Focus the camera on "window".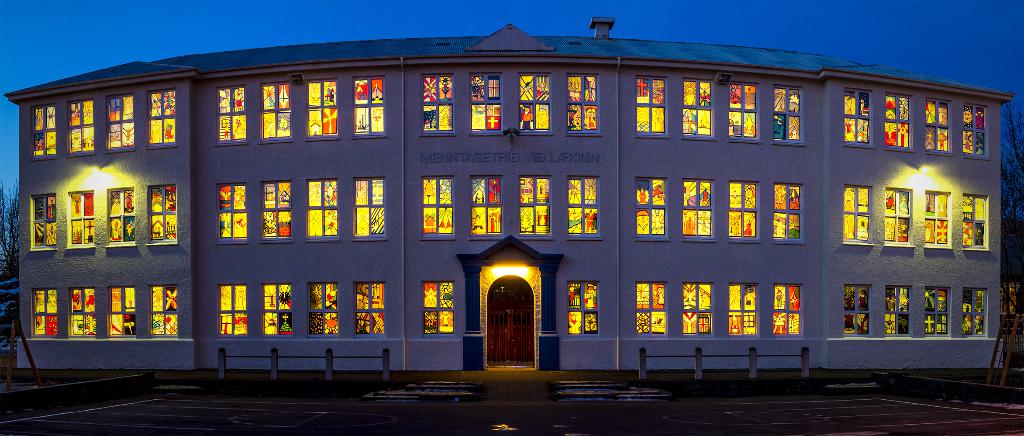
Focus region: 107 187 133 247.
